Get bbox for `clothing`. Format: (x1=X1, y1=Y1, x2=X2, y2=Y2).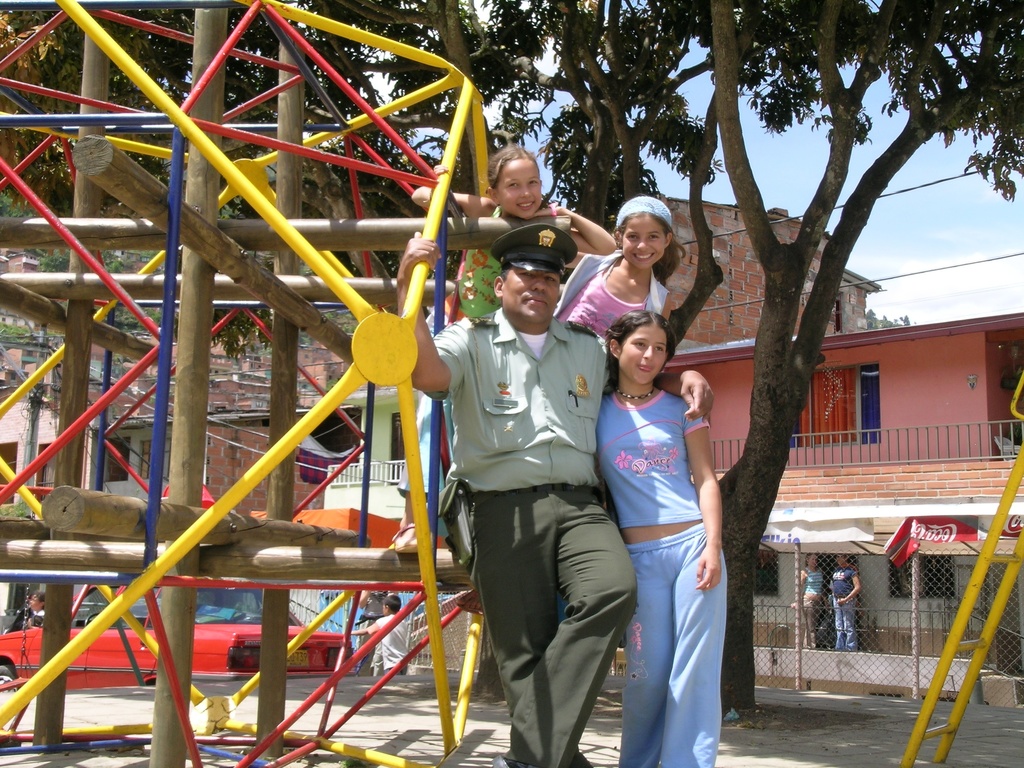
(x1=595, y1=383, x2=724, y2=767).
